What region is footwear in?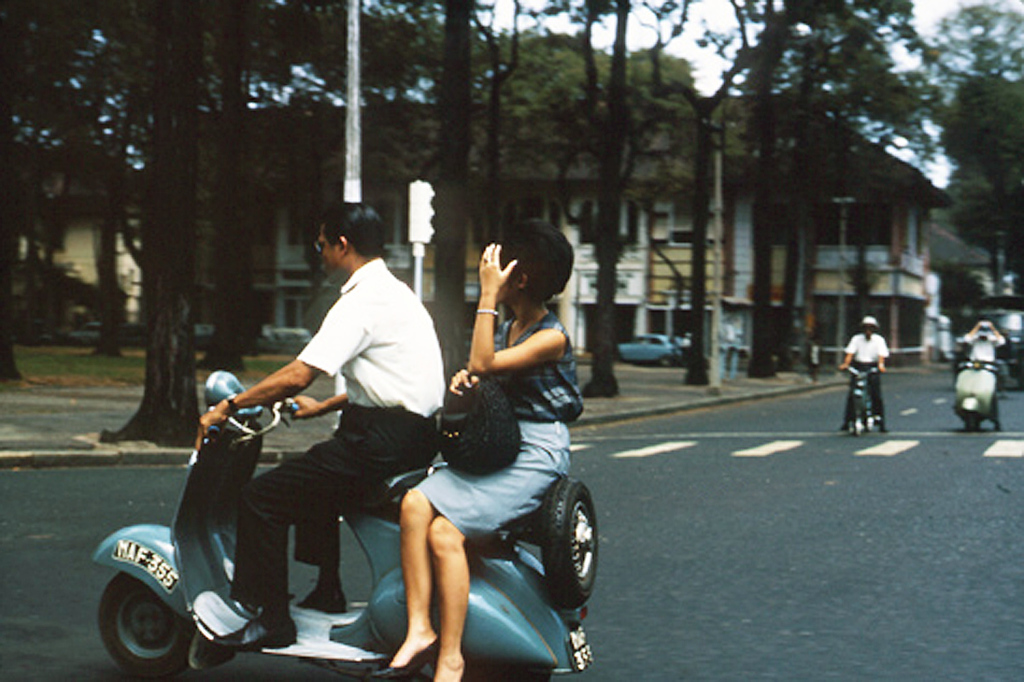
(left=370, top=639, right=439, bottom=680).
